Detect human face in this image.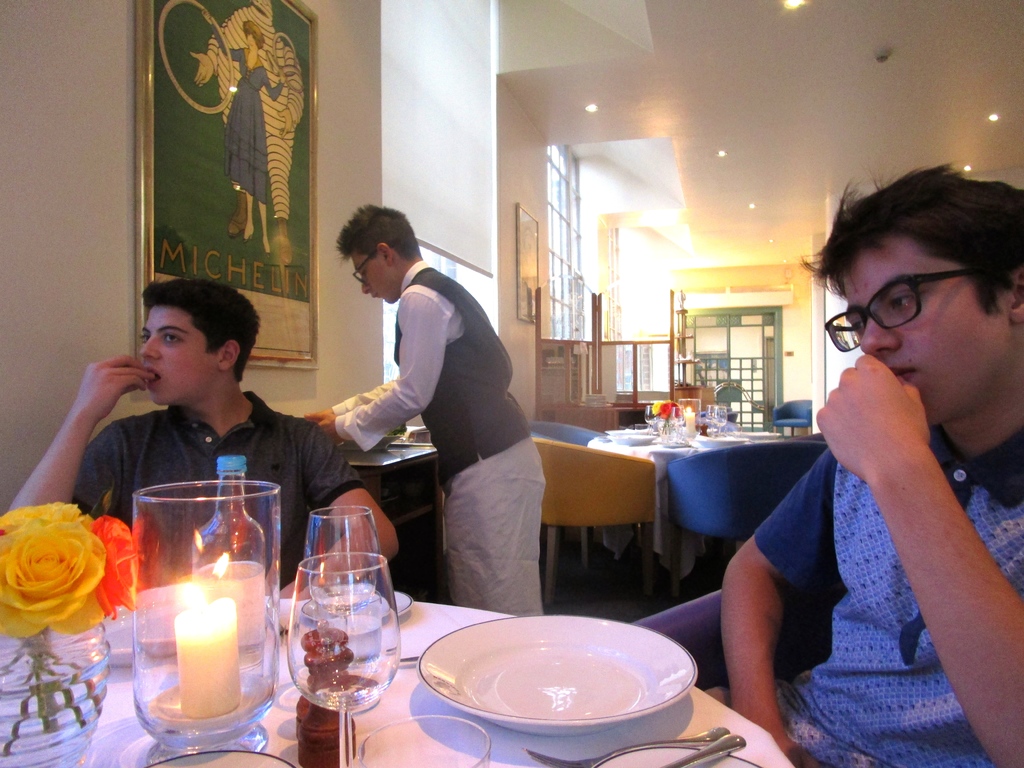
Detection: box=[346, 244, 388, 304].
